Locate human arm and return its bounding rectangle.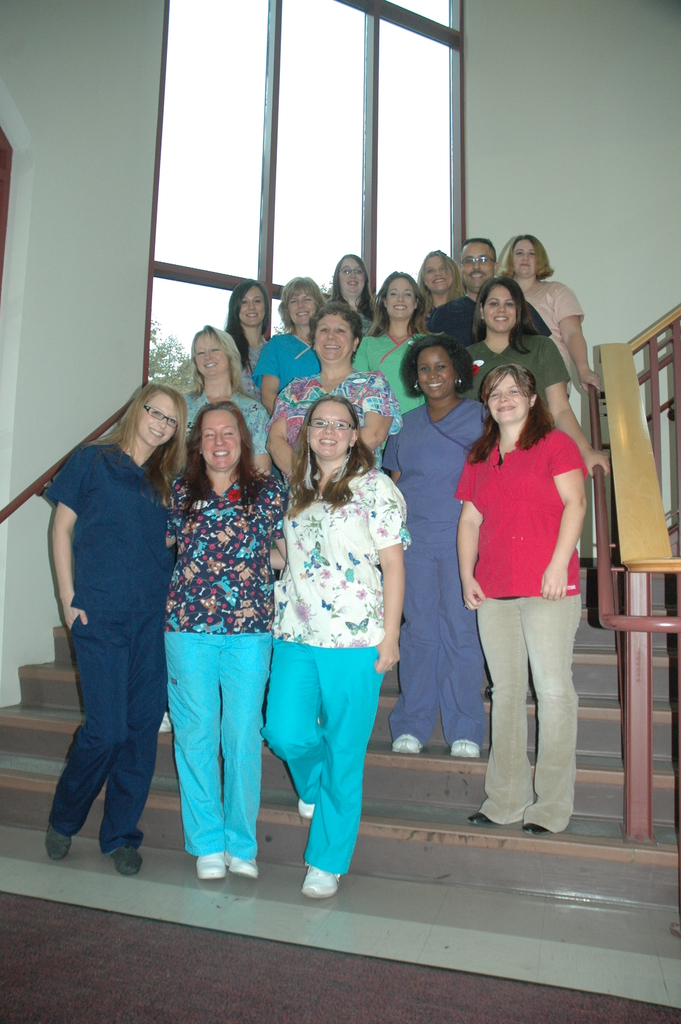
pyautogui.locateOnScreen(247, 397, 277, 481).
